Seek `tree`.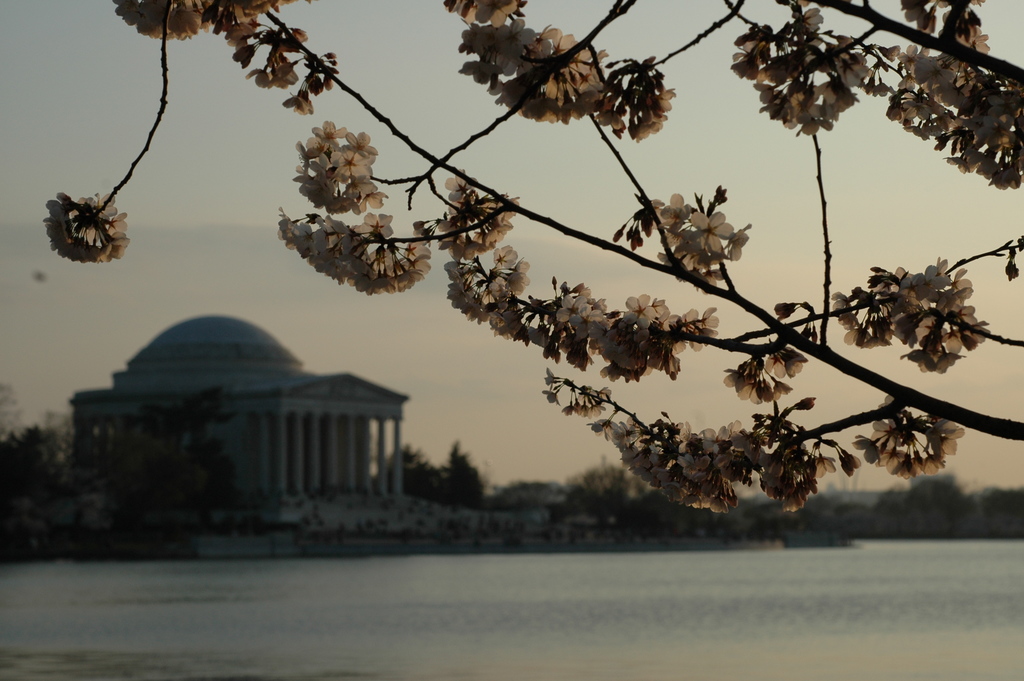
BBox(572, 455, 638, 529).
